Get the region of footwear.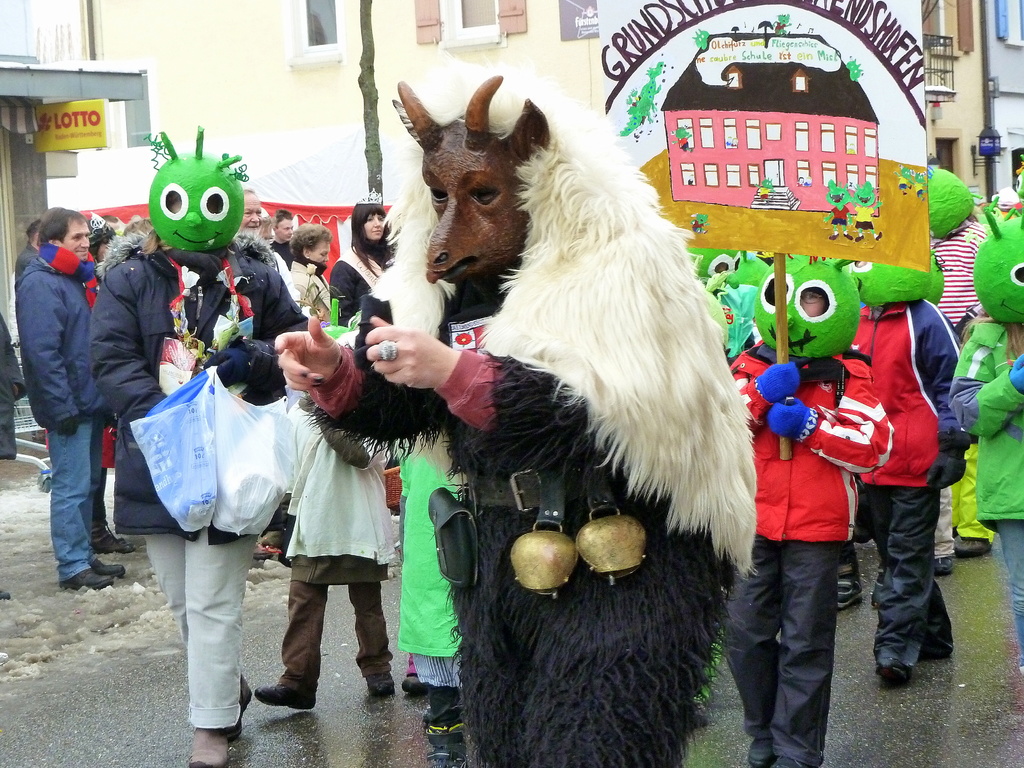
box(255, 685, 317, 712).
